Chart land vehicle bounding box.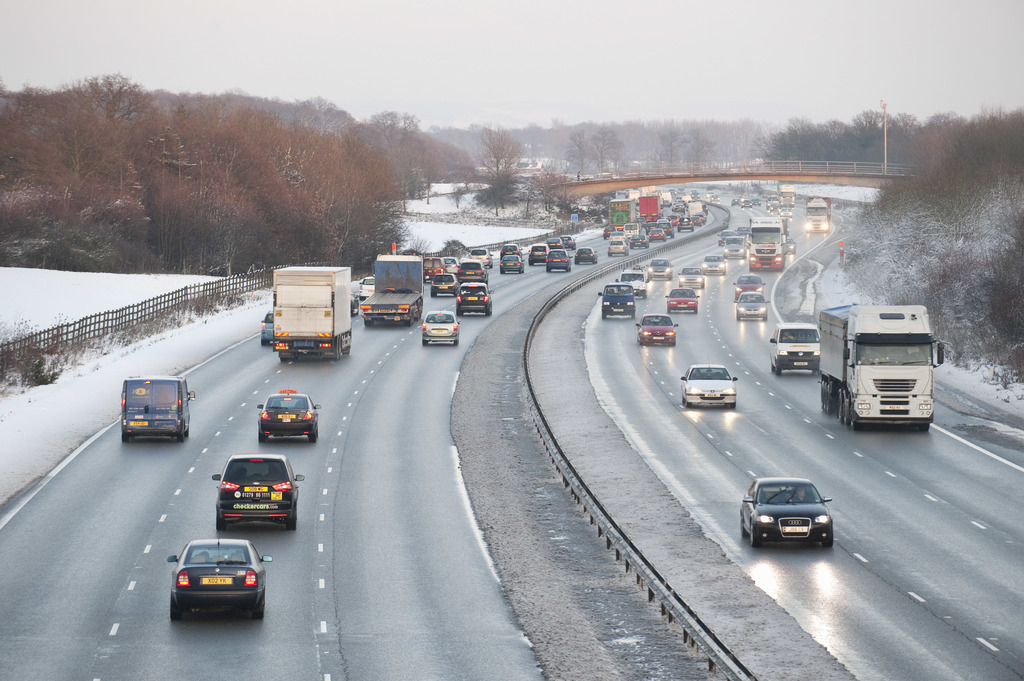
Charted: <box>705,188,715,198</box>.
